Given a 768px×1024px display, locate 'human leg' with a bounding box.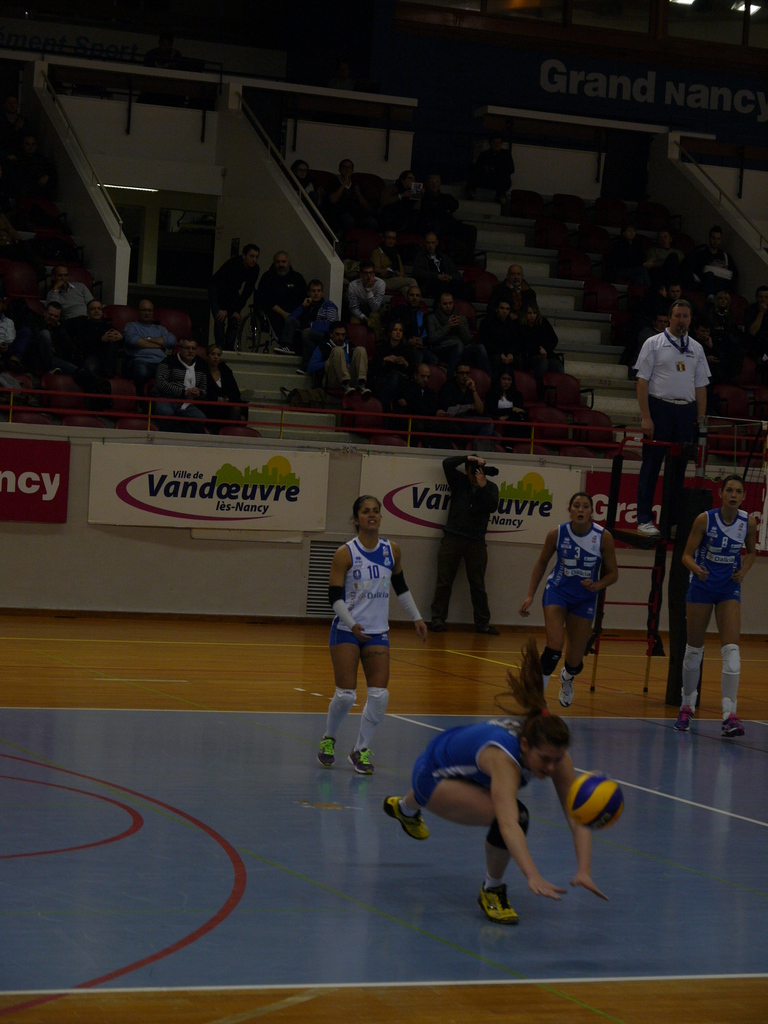
Located: locate(417, 772, 530, 915).
